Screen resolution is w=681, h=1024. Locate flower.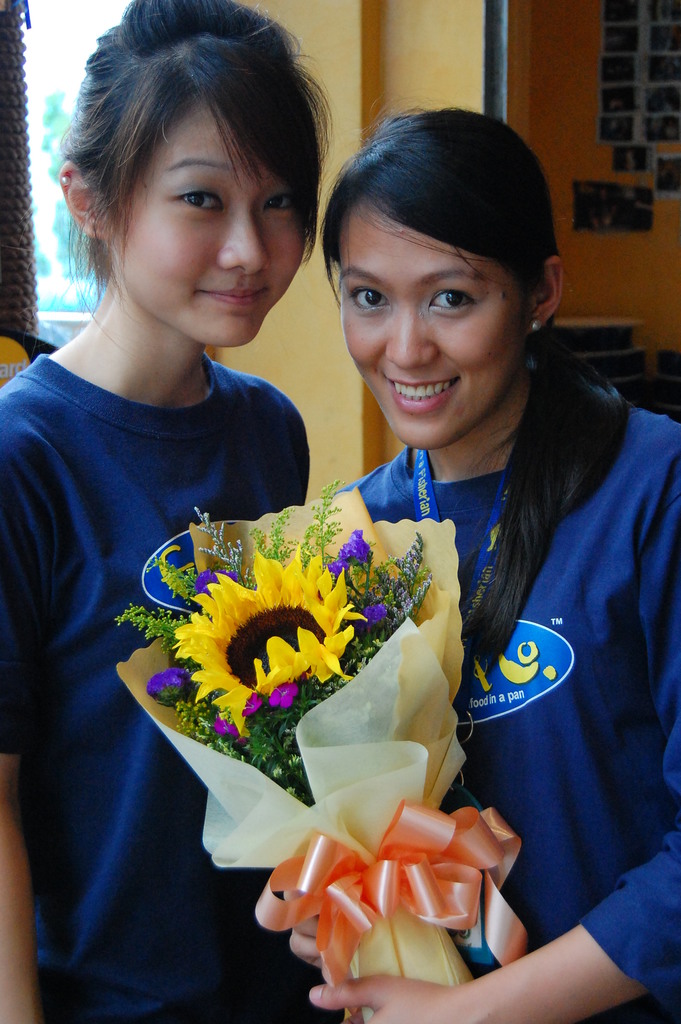
[327,529,370,576].
